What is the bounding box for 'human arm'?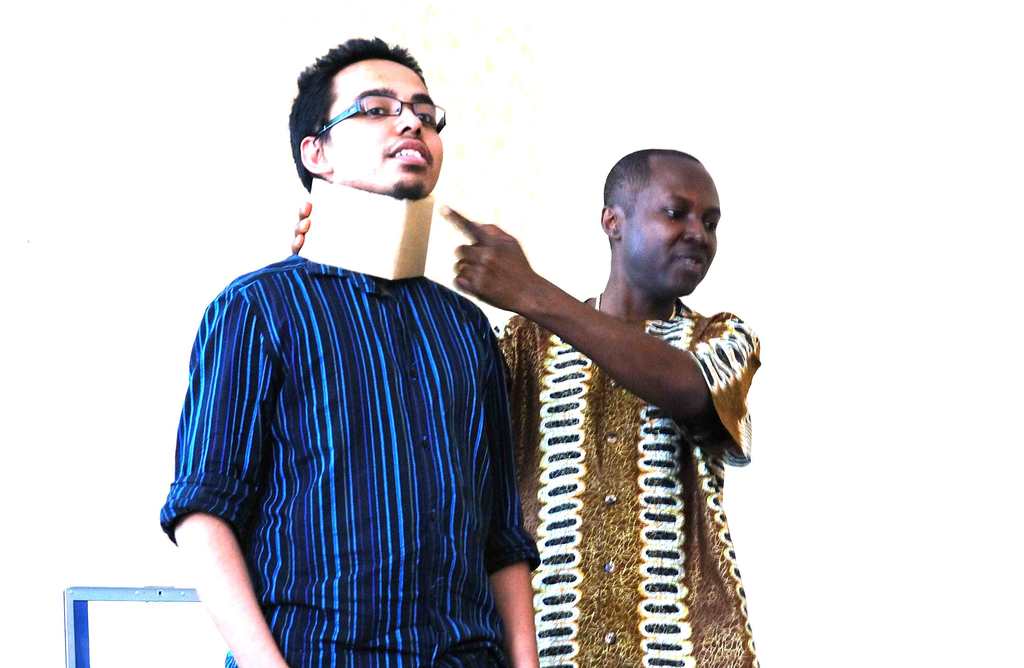
pyautogui.locateOnScreen(156, 282, 292, 667).
